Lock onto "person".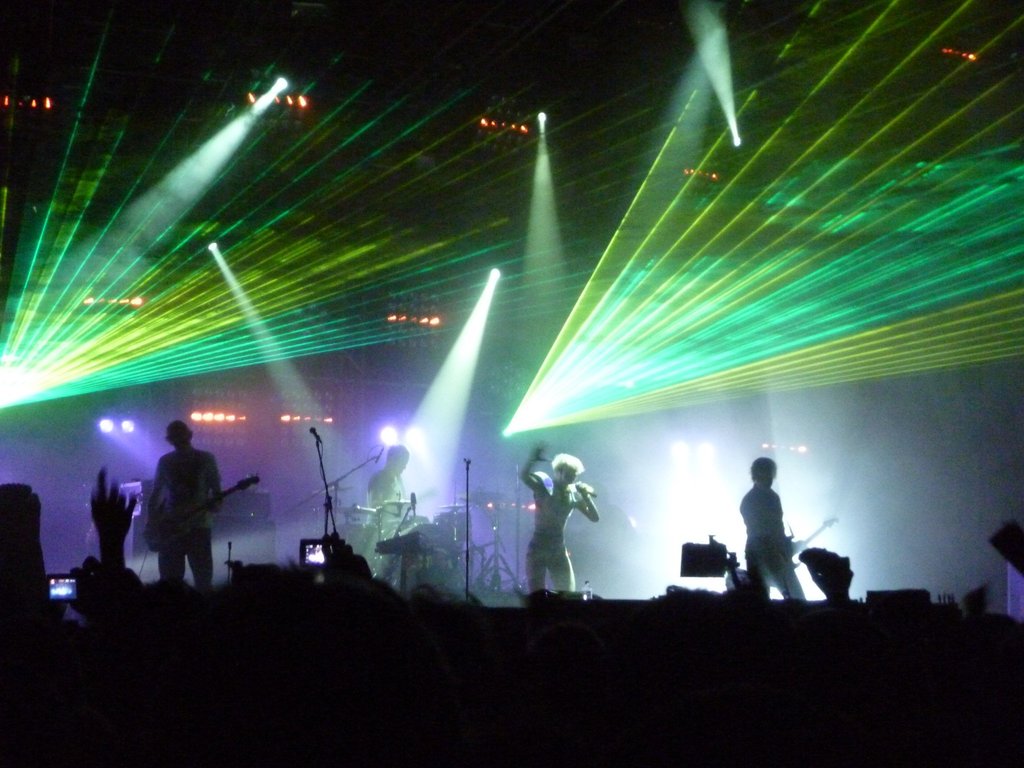
Locked: pyautogui.locateOnScreen(517, 436, 599, 590).
